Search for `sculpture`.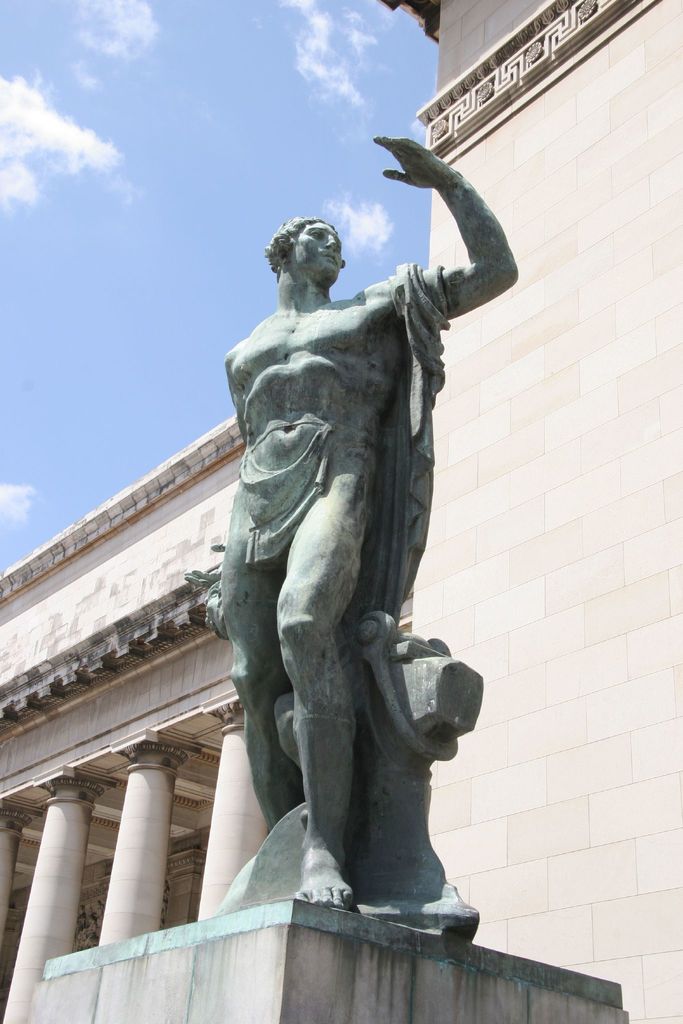
Found at box(207, 269, 483, 916).
